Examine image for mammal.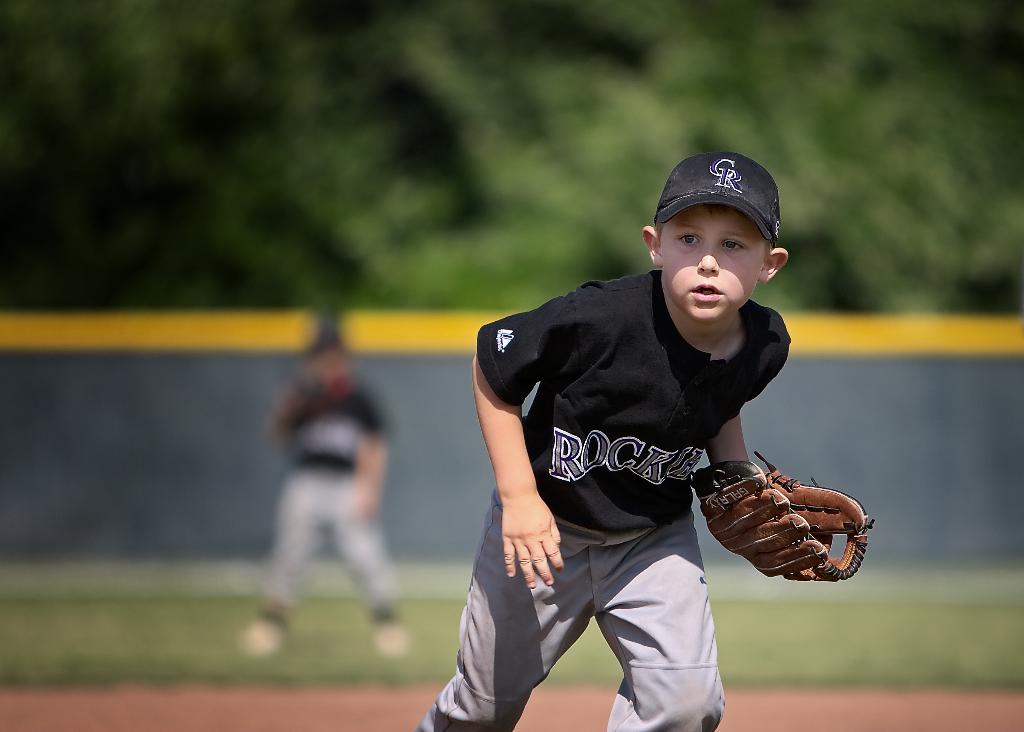
Examination result: 239/327/406/658.
